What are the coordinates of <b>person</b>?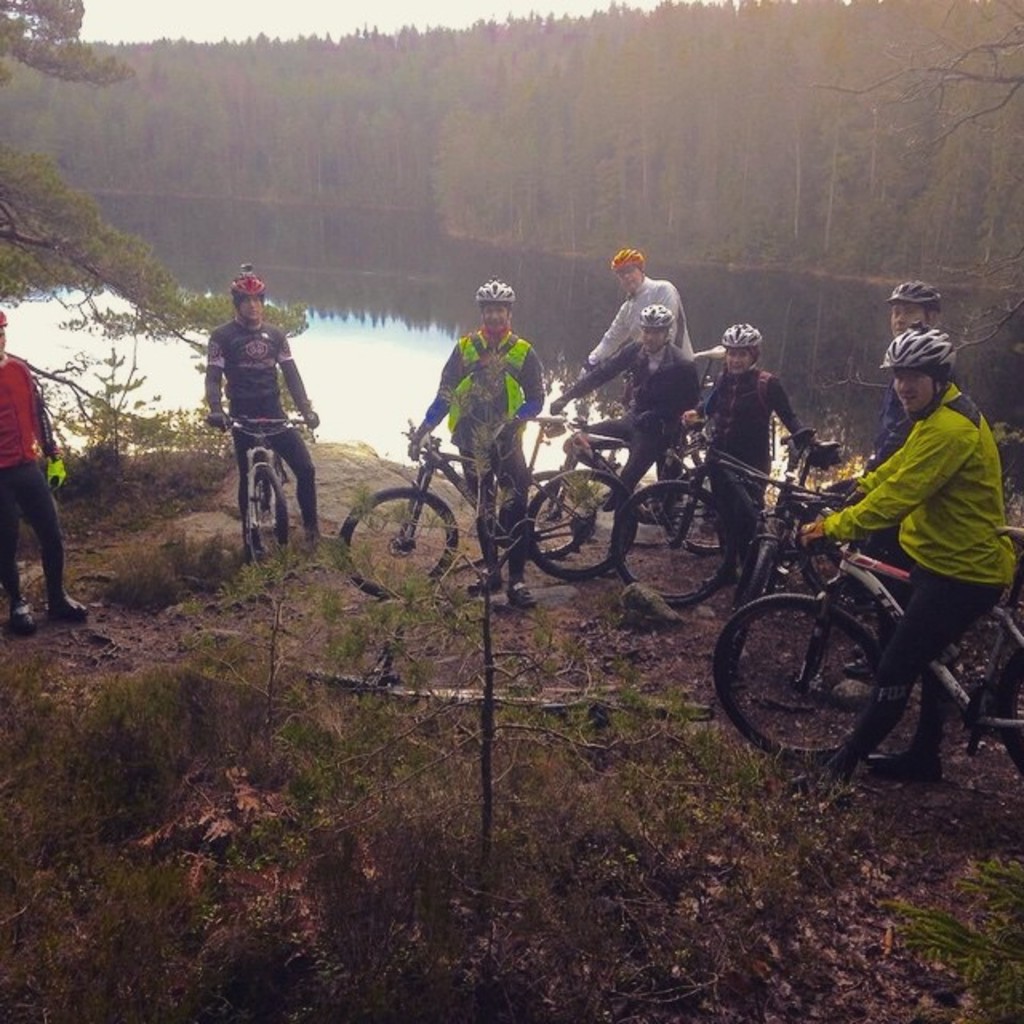
bbox(0, 317, 88, 640).
